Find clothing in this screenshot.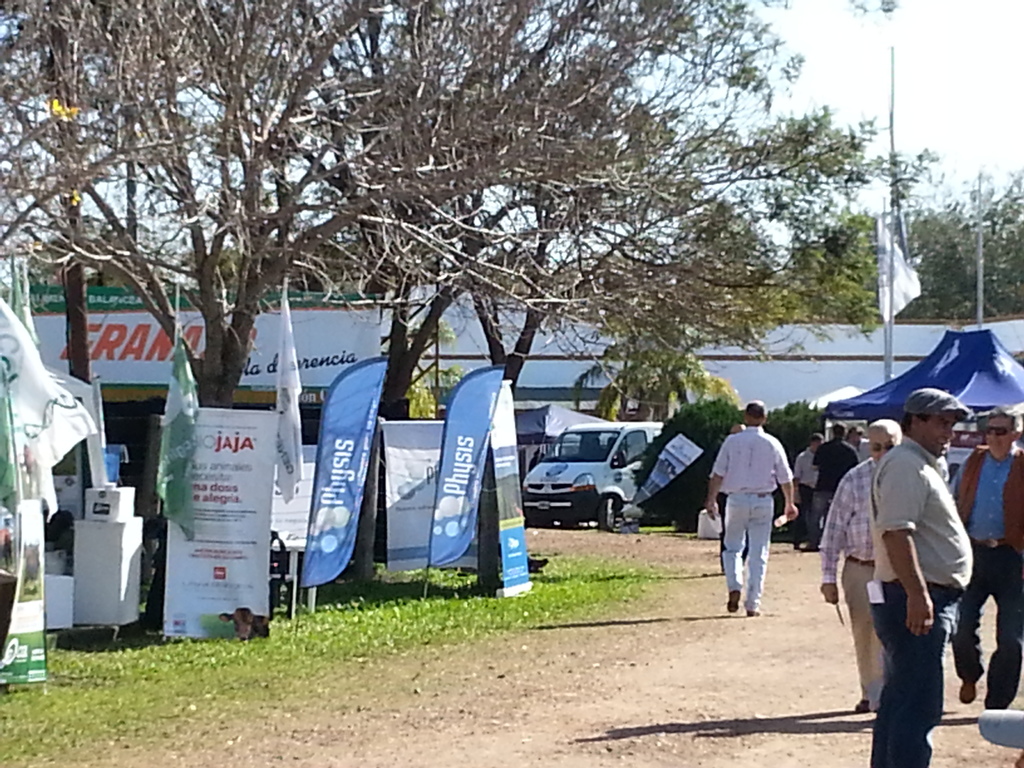
The bounding box for clothing is detection(874, 442, 974, 767).
